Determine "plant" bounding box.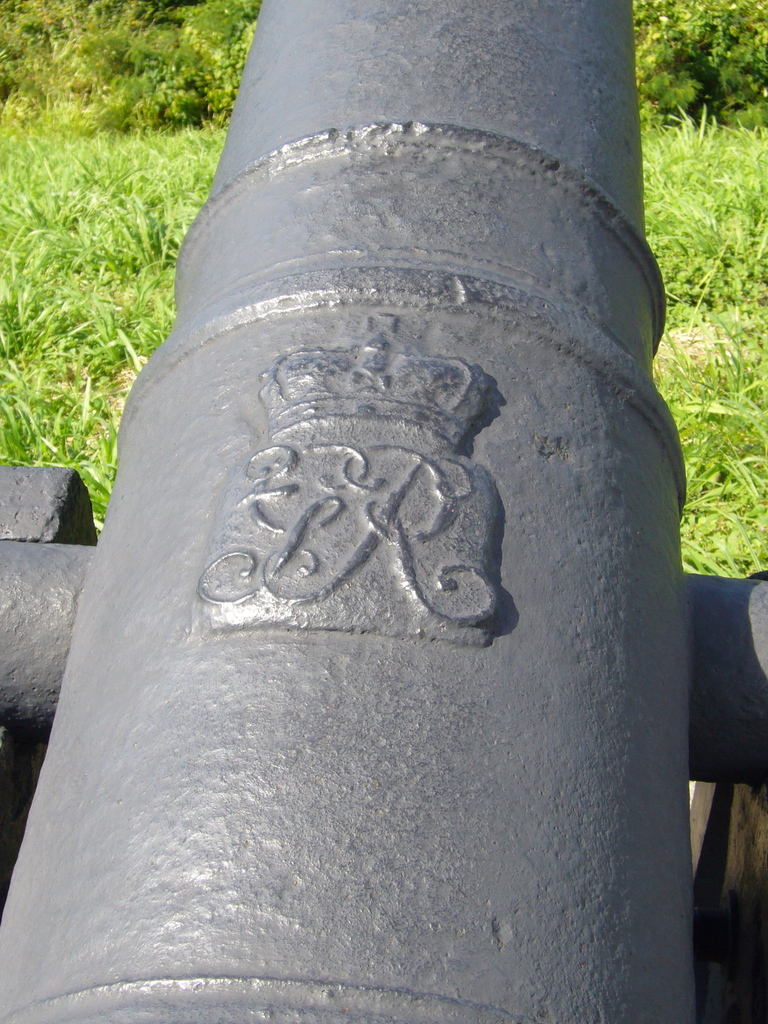
Determined: pyautogui.locateOnScreen(630, 0, 767, 136).
